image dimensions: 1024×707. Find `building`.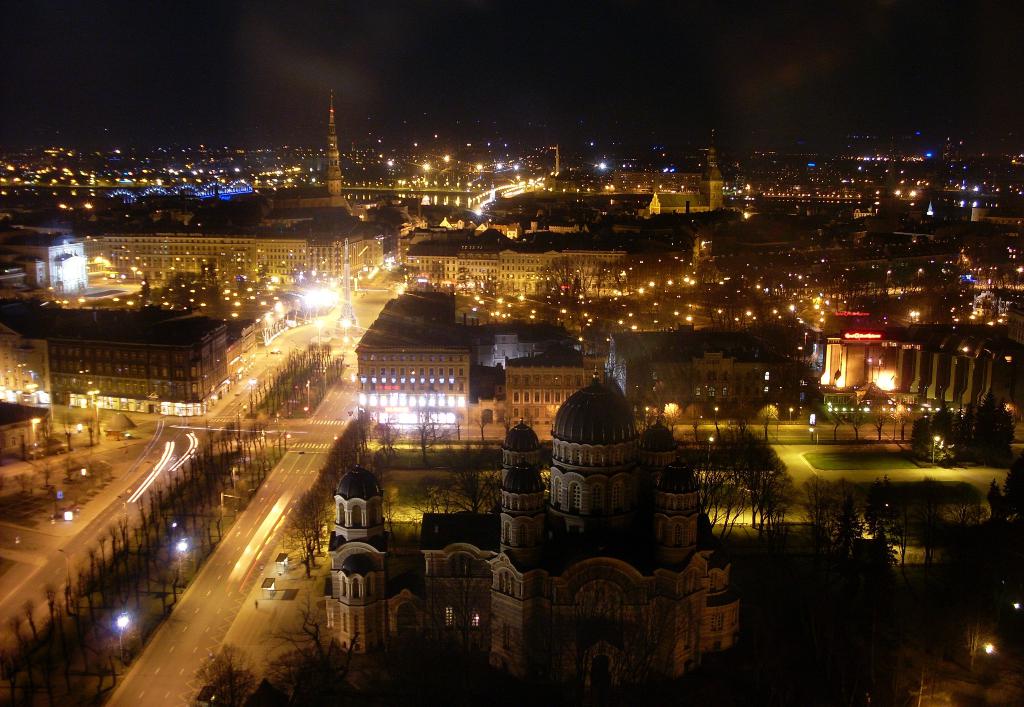
detection(351, 285, 469, 430).
